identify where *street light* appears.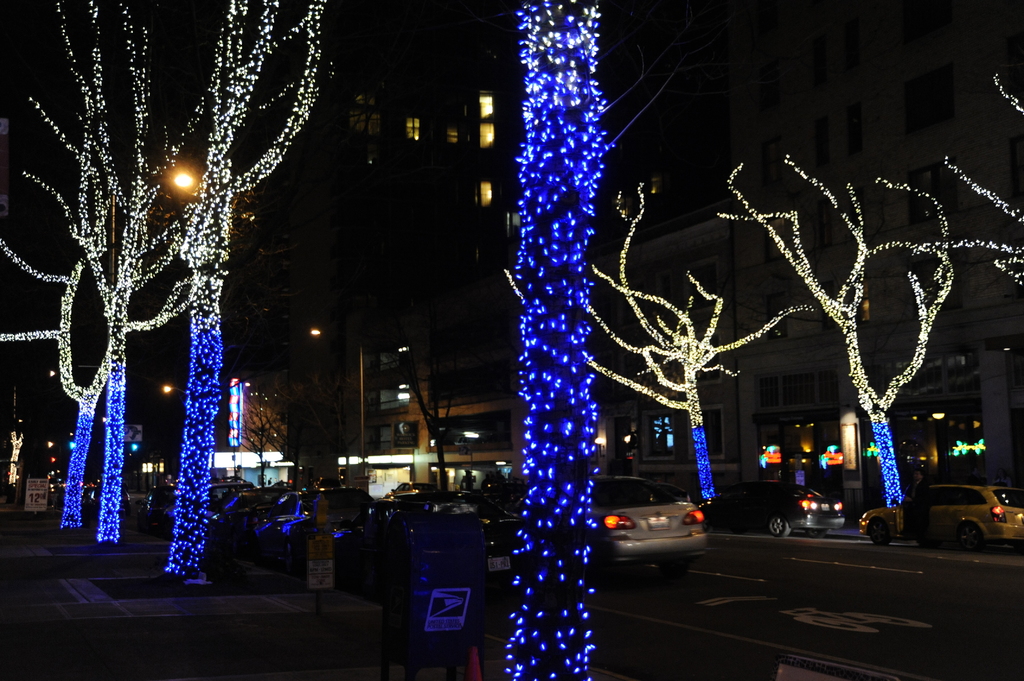
Appears at 168:168:202:191.
